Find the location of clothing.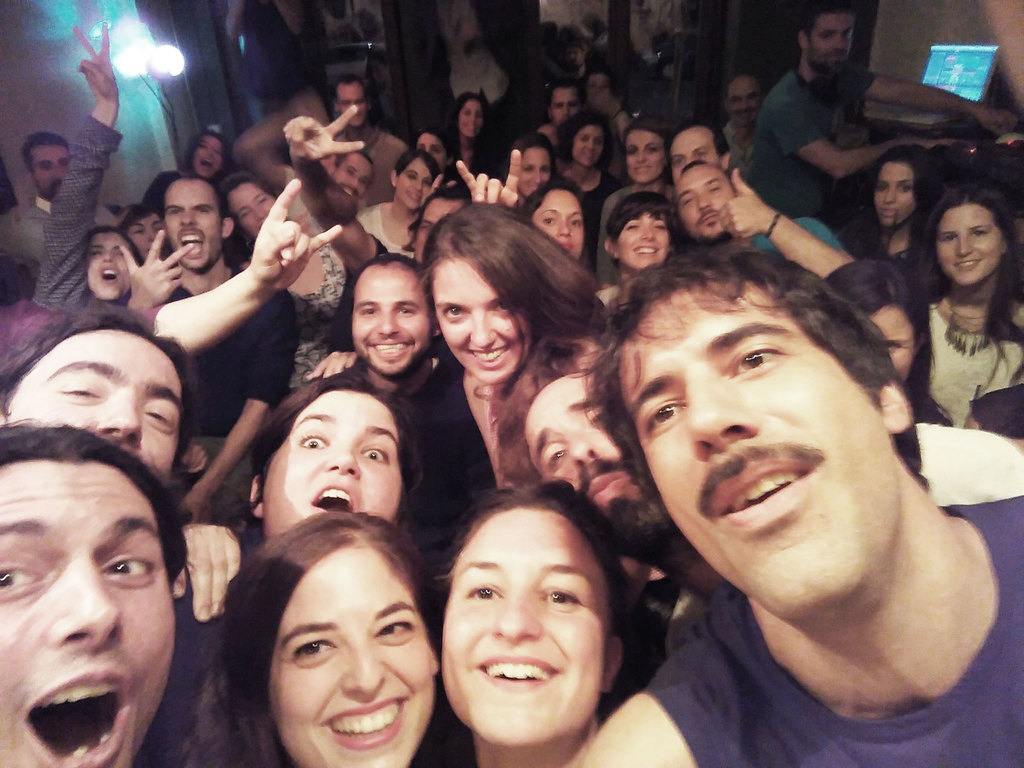
Location: (left=153, top=265, right=296, bottom=516).
